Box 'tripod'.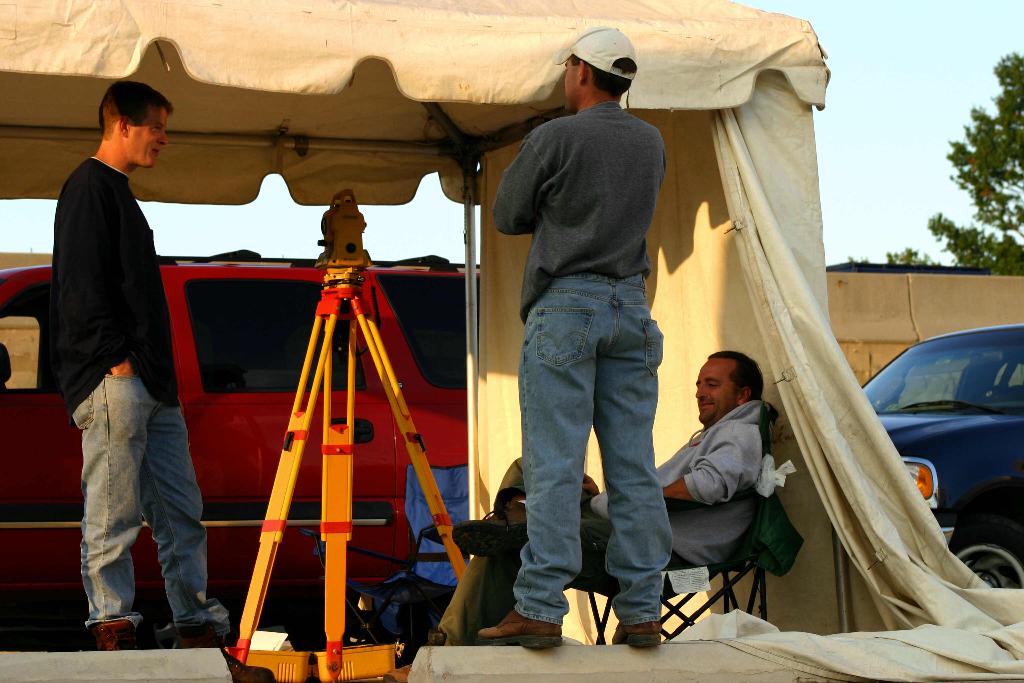
[left=227, top=272, right=475, bottom=682].
